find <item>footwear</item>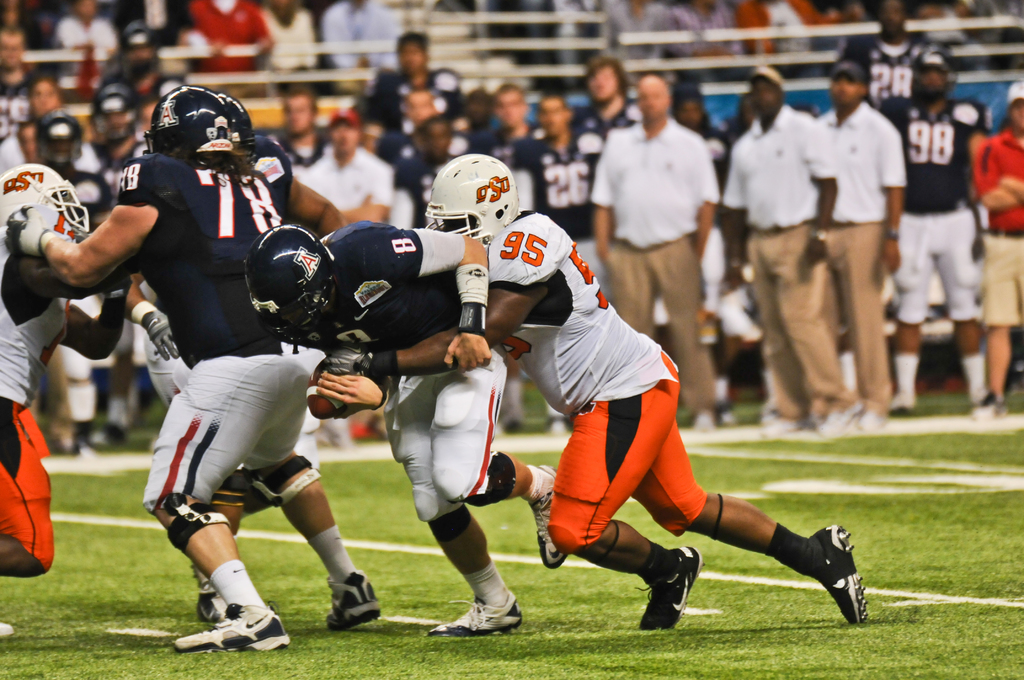
region(0, 622, 15, 640)
